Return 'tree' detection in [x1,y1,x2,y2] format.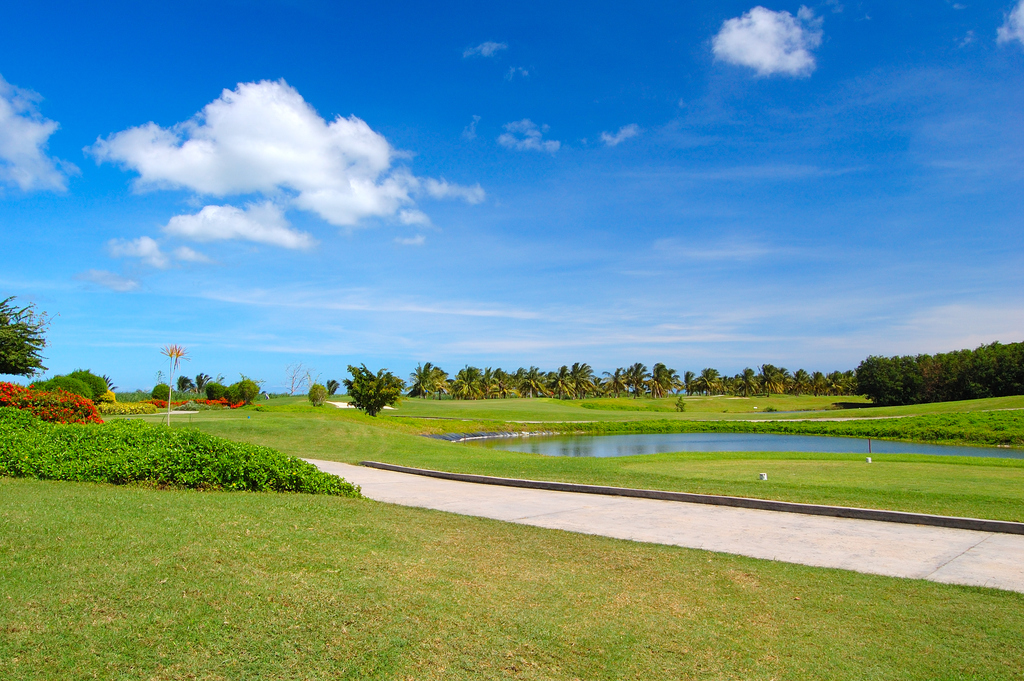
[0,294,60,380].
